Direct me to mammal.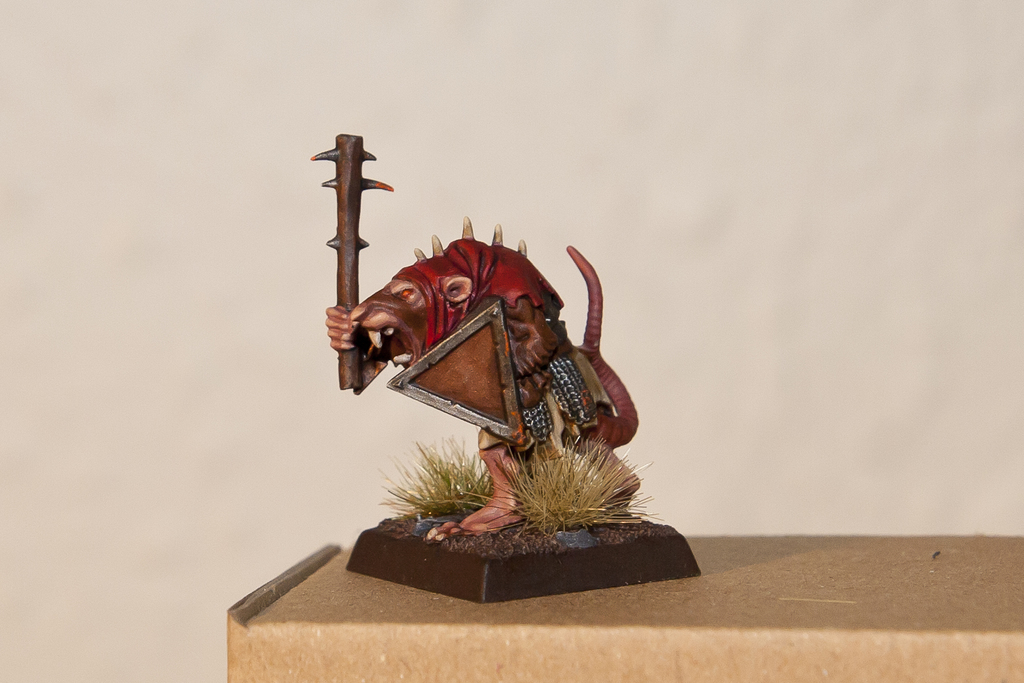
Direction: select_region(320, 218, 642, 542).
